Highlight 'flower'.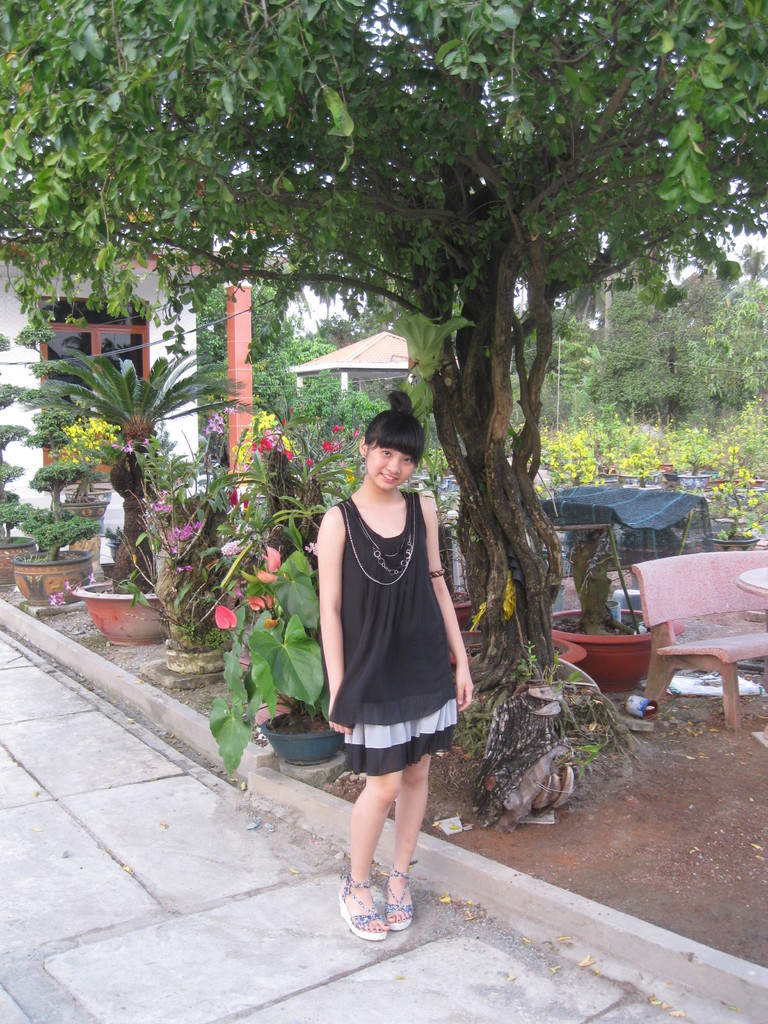
Highlighted region: {"x1": 247, "y1": 595, "x2": 276, "y2": 612}.
